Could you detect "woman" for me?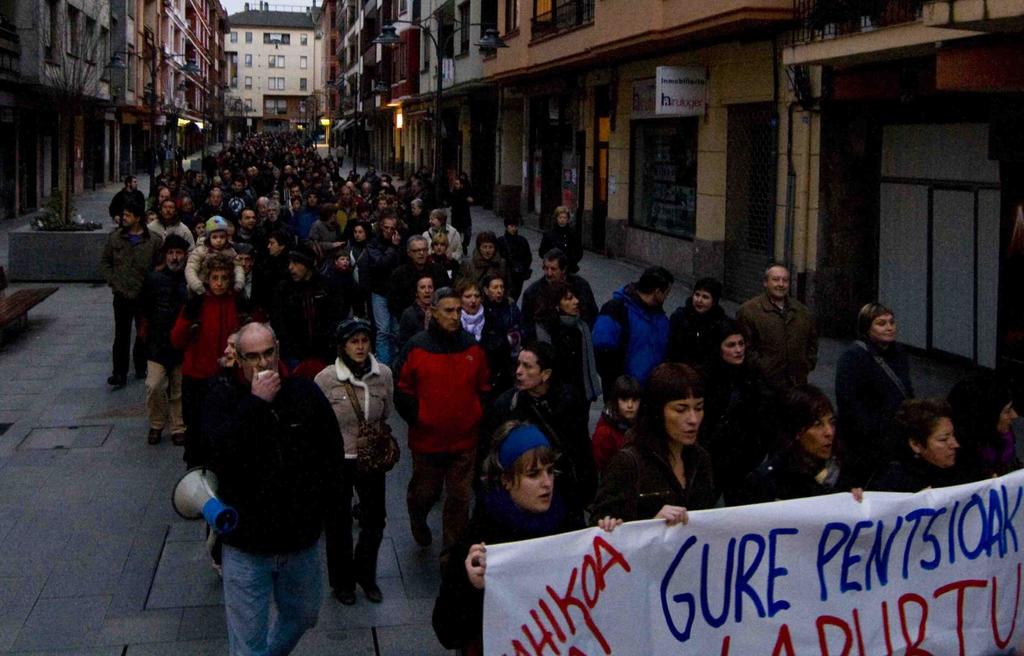
Detection result: 422:234:453:274.
